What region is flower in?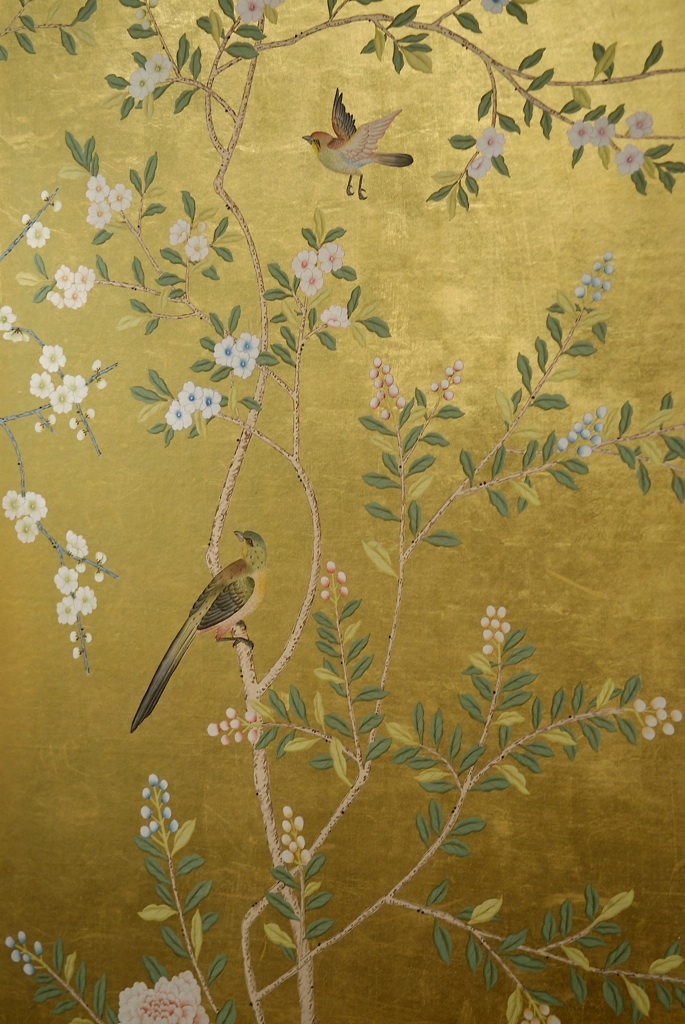
detection(613, 141, 647, 180).
